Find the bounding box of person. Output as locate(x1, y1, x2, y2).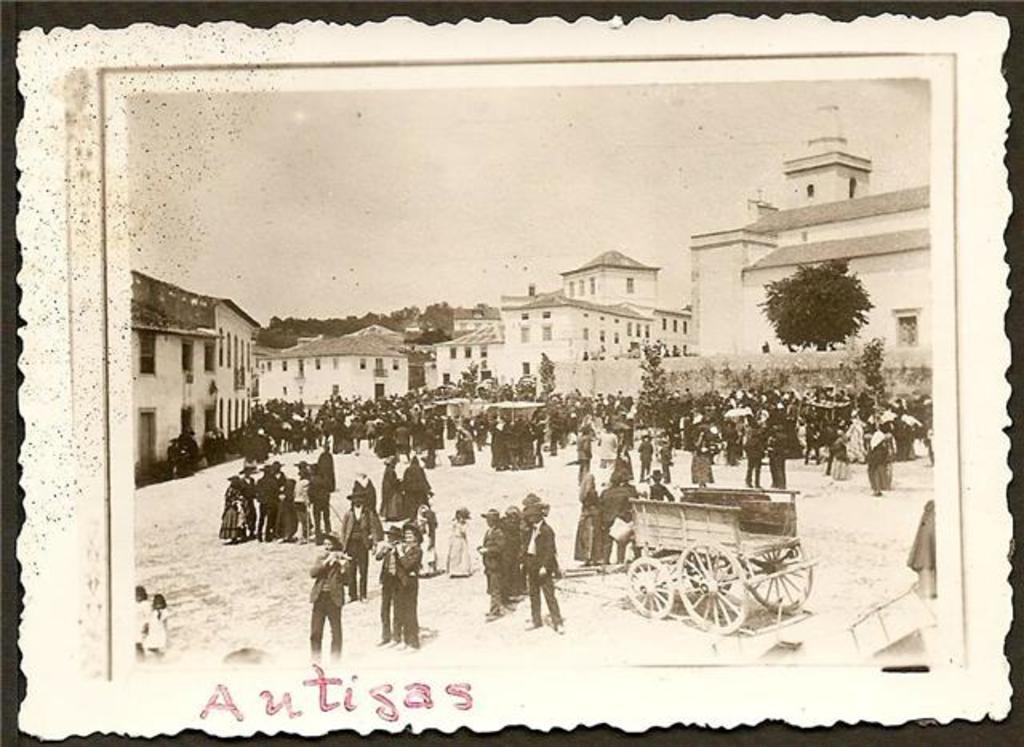
locate(139, 593, 171, 656).
